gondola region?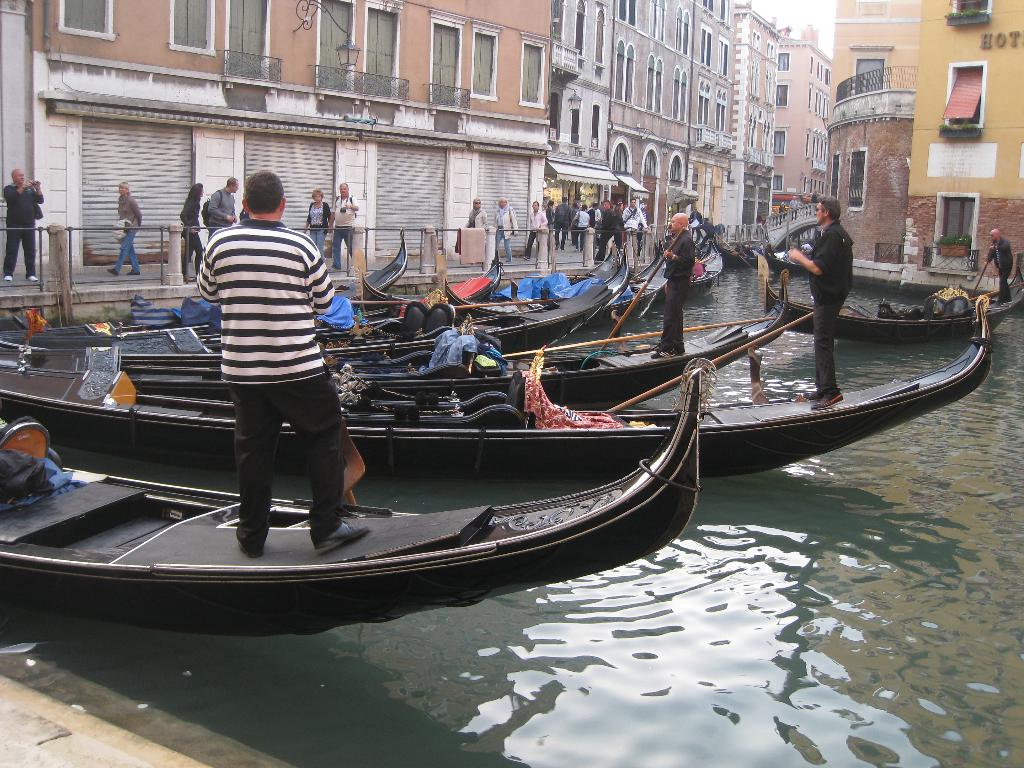
l=0, t=264, r=801, b=405
